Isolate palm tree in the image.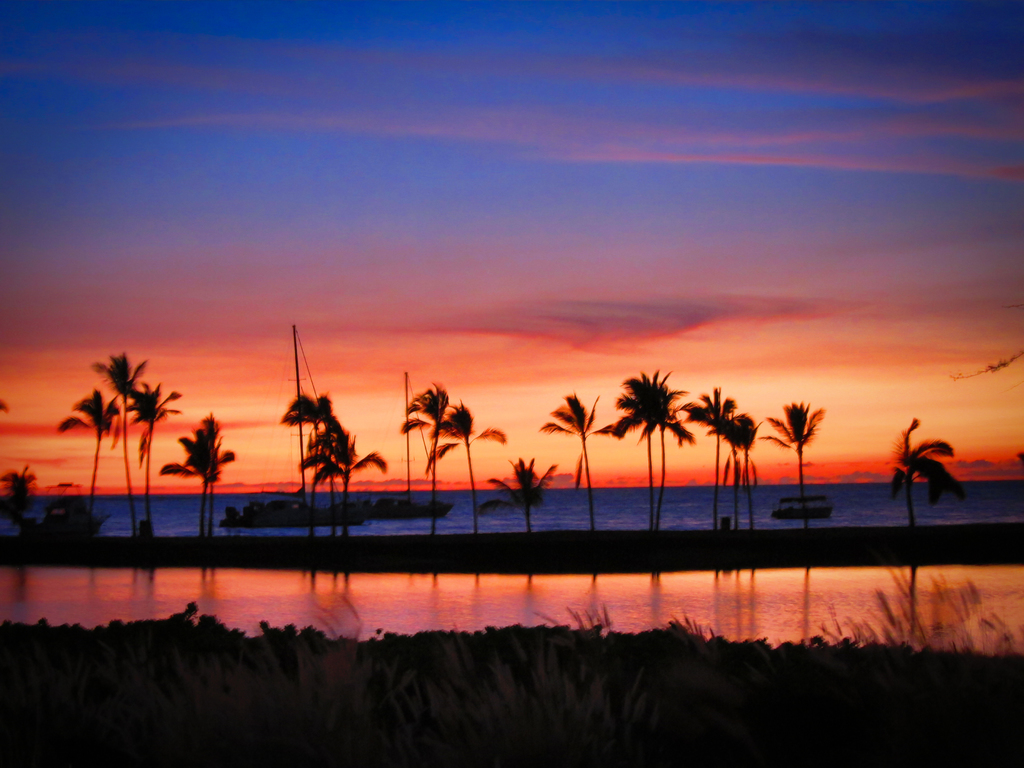
Isolated region: locate(308, 389, 380, 541).
